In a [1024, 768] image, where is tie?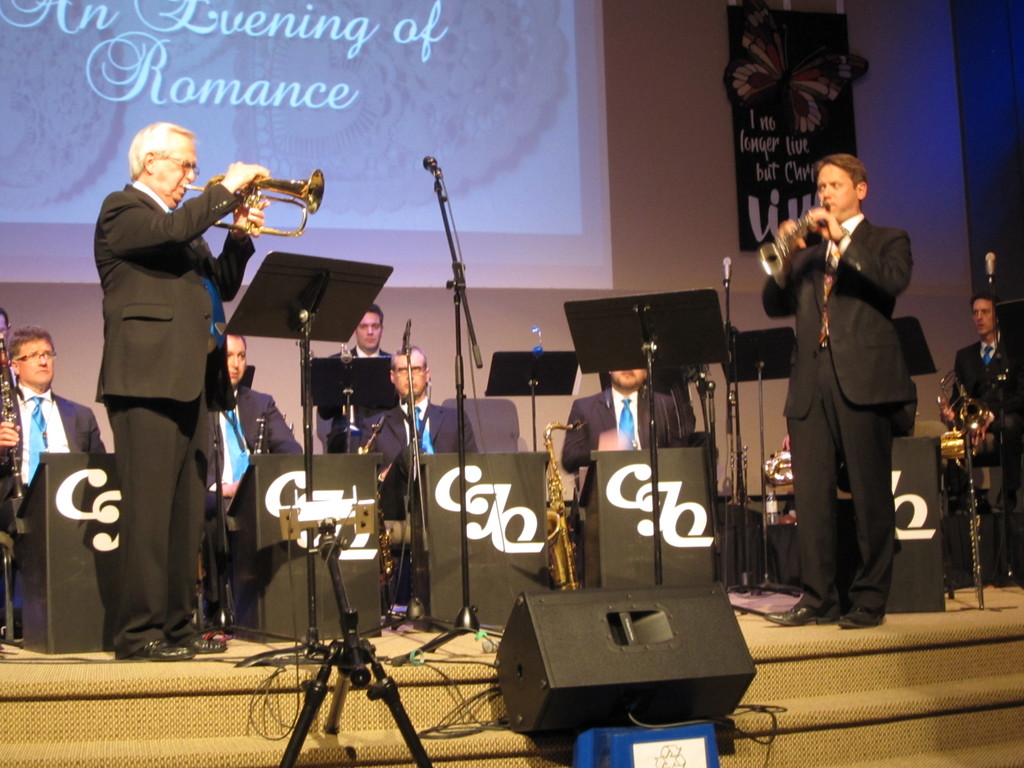
(227,410,243,486).
